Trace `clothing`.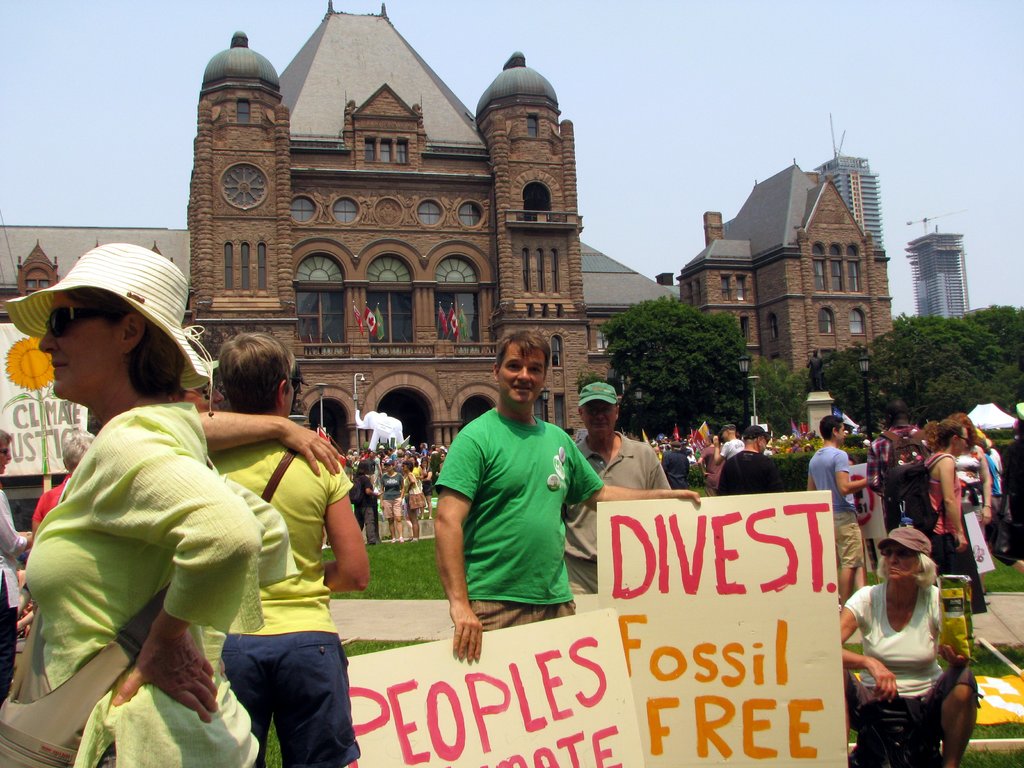
Traced to (0, 481, 28, 714).
